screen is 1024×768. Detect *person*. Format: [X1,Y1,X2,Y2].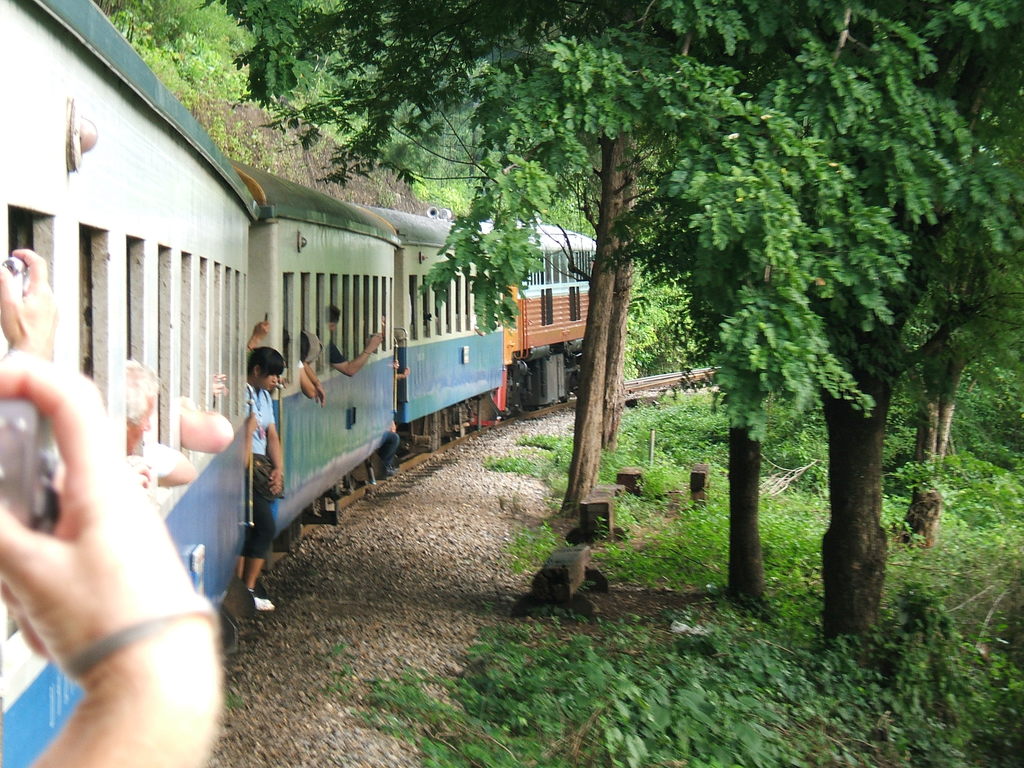
[0,352,223,767].
